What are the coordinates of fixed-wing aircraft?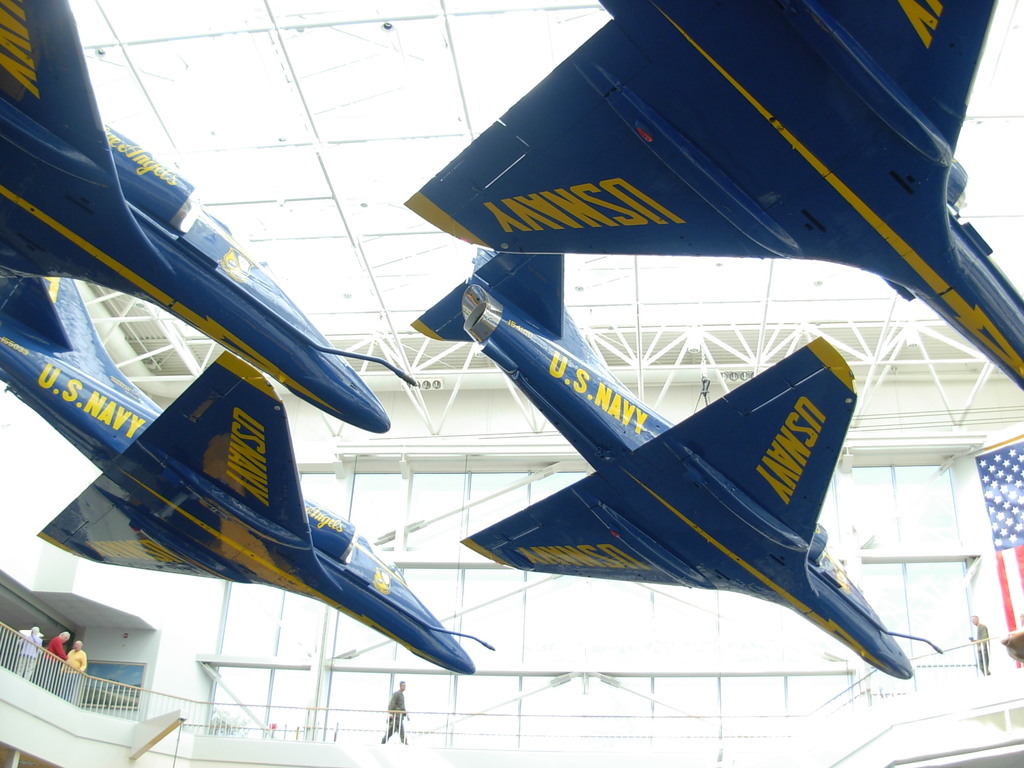
401:0:1023:393.
